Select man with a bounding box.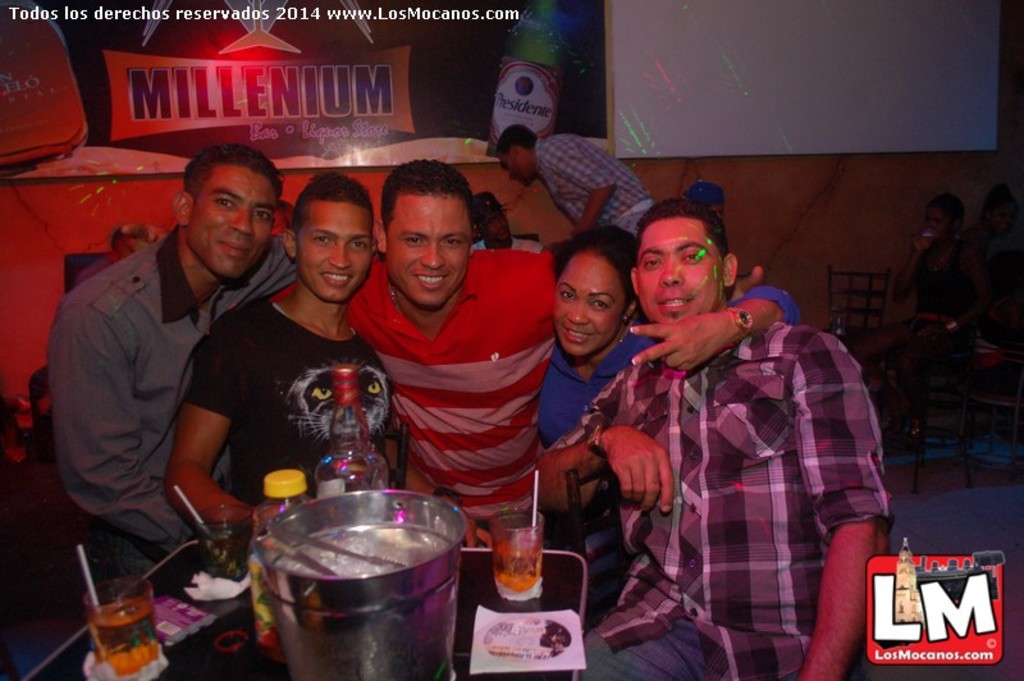
bbox=[490, 120, 657, 238].
